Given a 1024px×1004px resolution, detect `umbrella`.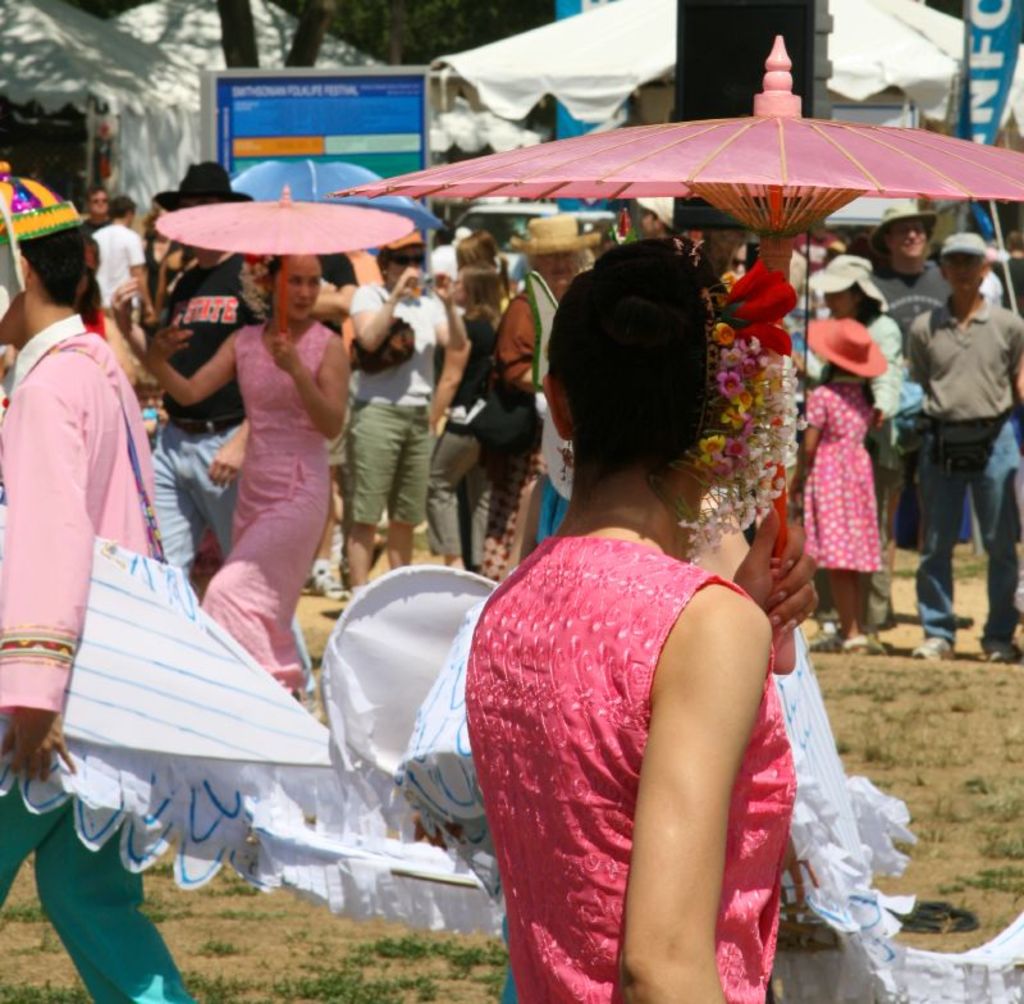
Rect(146, 188, 443, 359).
